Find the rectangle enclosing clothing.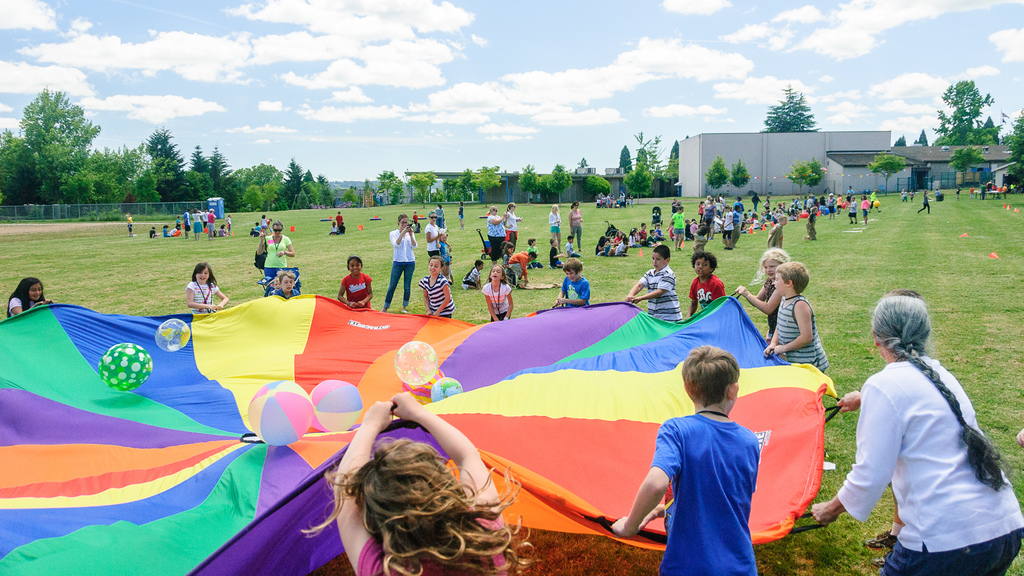
(461, 268, 480, 289).
